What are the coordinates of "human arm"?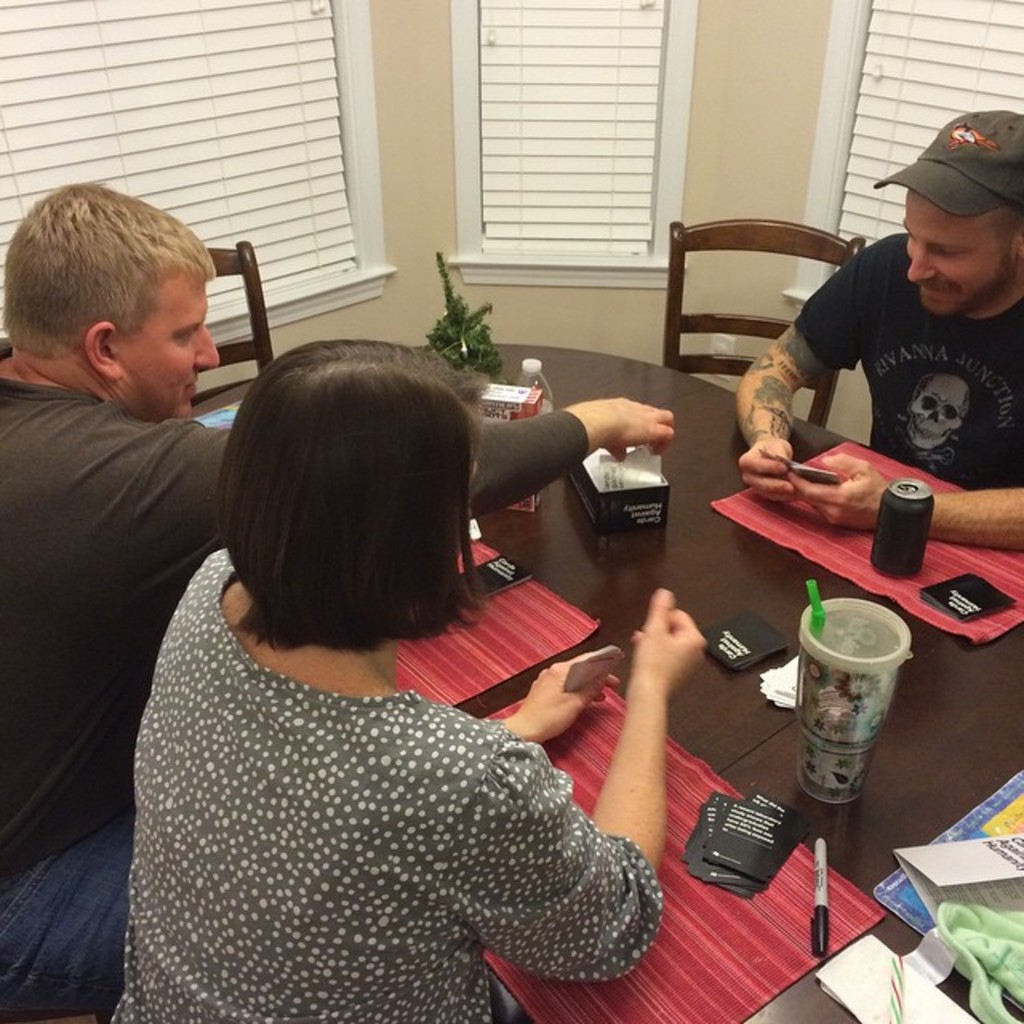
bbox=[778, 448, 1022, 550].
